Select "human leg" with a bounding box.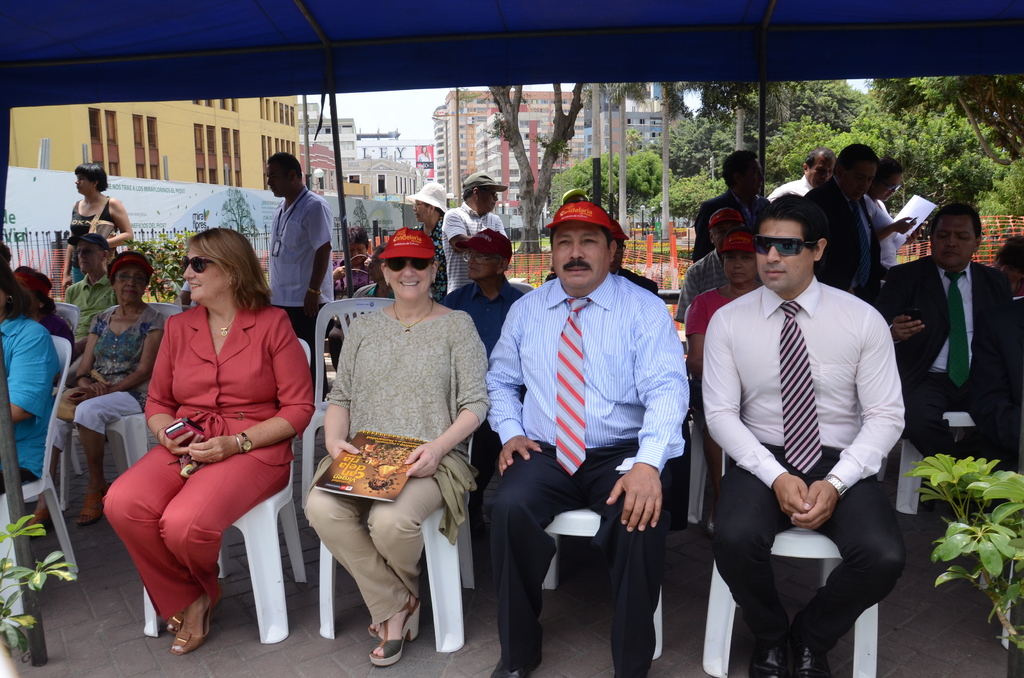
{"left": 486, "top": 439, "right": 570, "bottom": 677}.
